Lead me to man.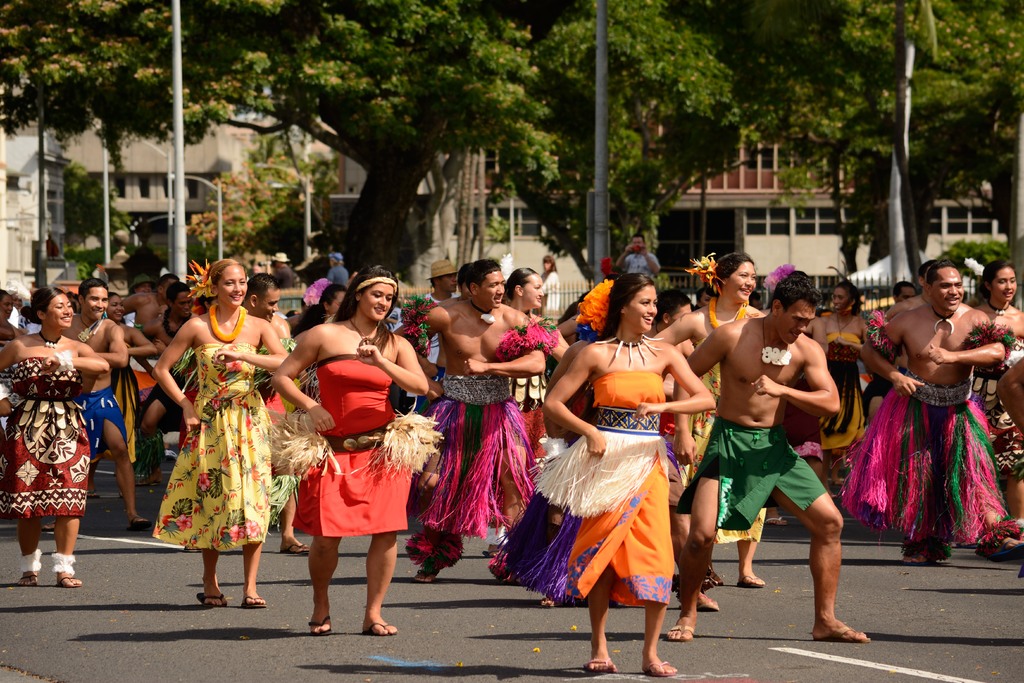
Lead to x1=407 y1=267 x2=547 y2=580.
